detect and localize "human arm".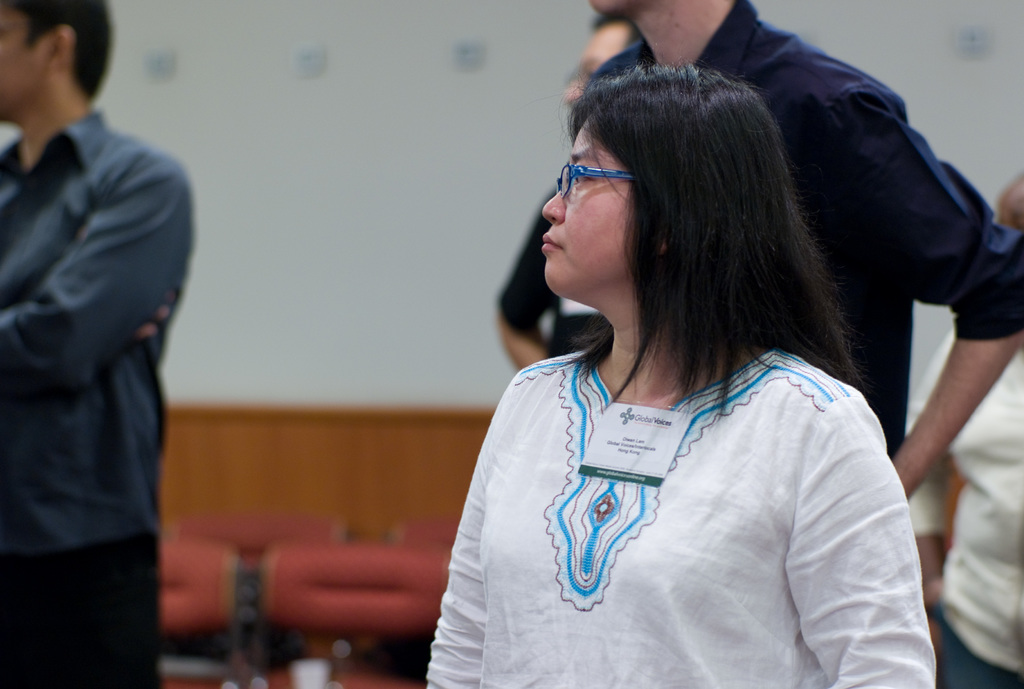
Localized at {"x1": 132, "y1": 286, "x2": 185, "y2": 344}.
